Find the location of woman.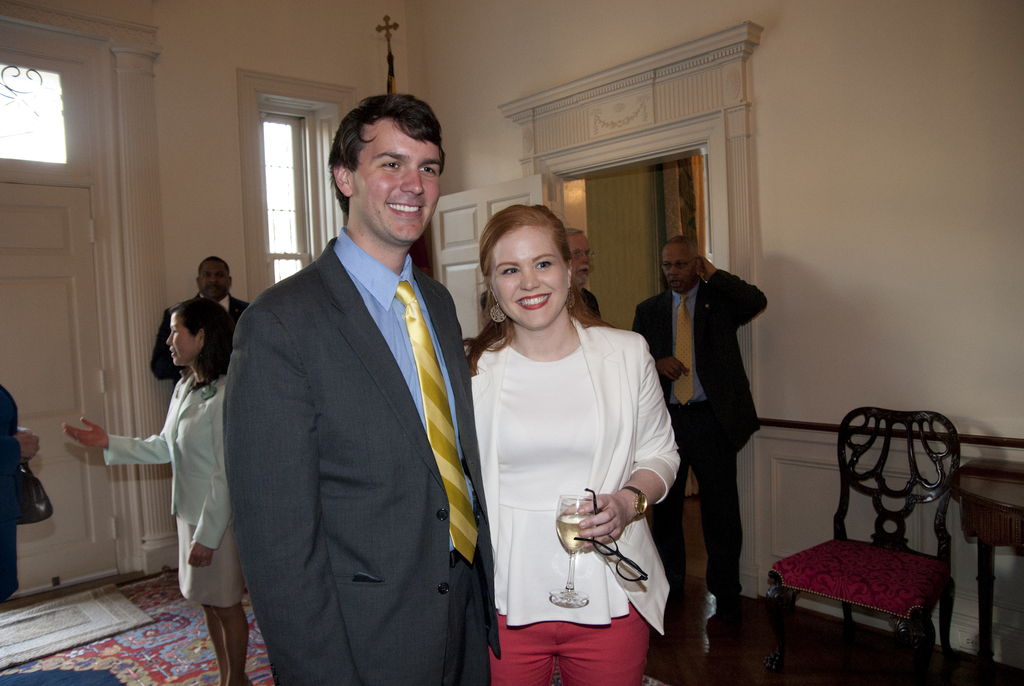
Location: bbox(456, 204, 674, 685).
